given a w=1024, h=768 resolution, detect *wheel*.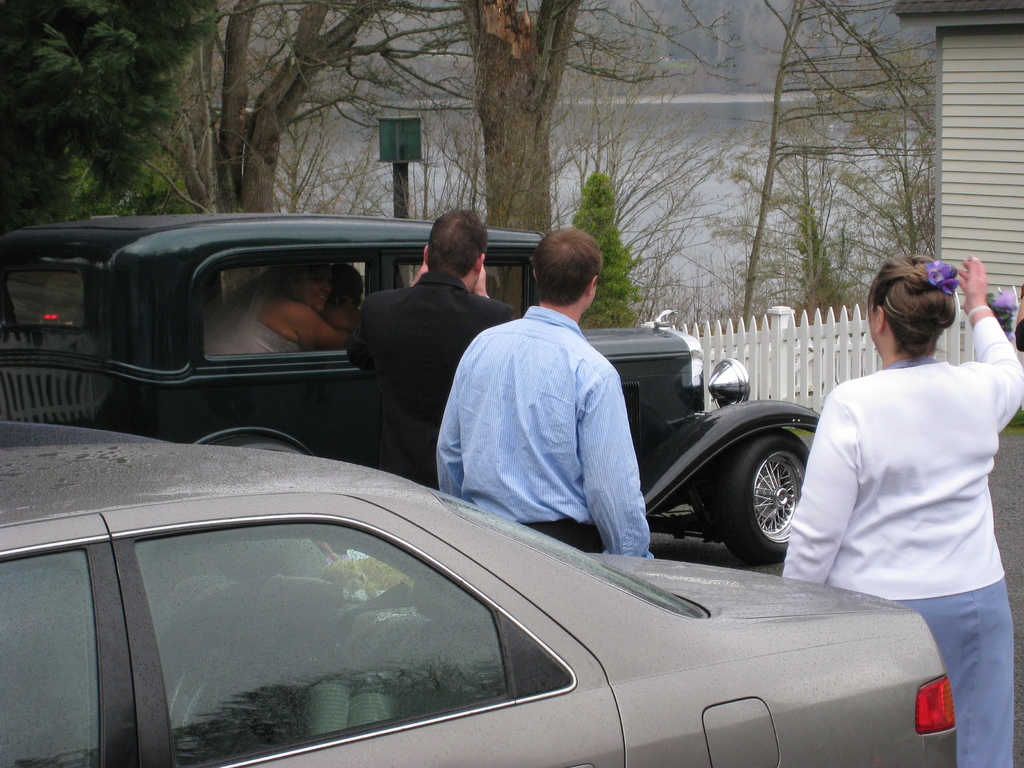
721, 438, 820, 559.
